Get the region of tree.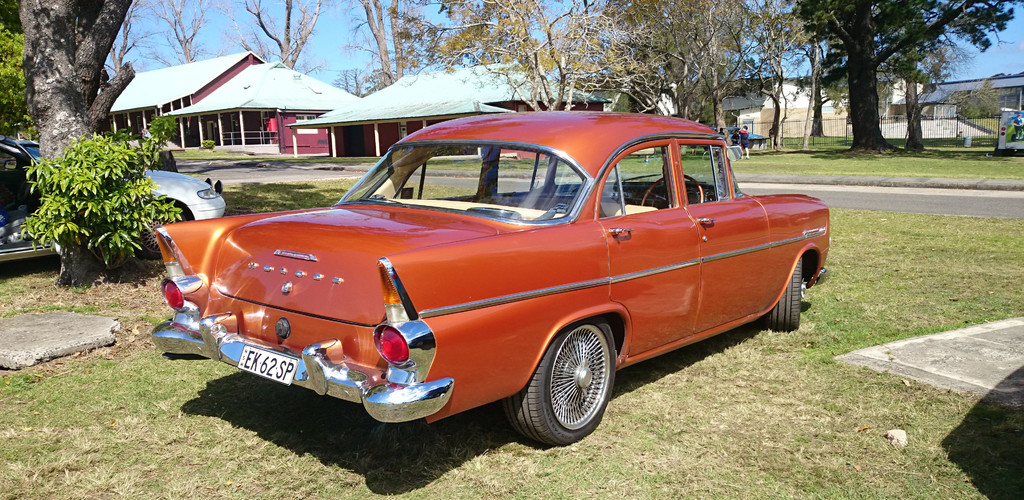
(x1=0, y1=0, x2=139, y2=295).
